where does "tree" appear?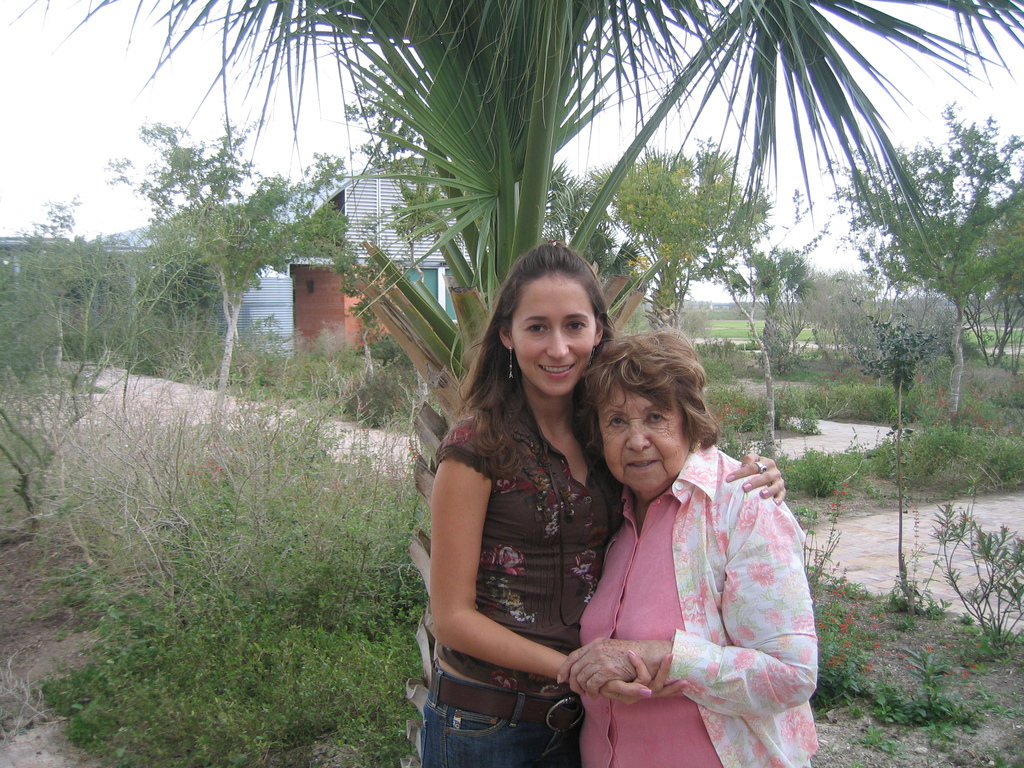
Appears at (833, 94, 1000, 429).
